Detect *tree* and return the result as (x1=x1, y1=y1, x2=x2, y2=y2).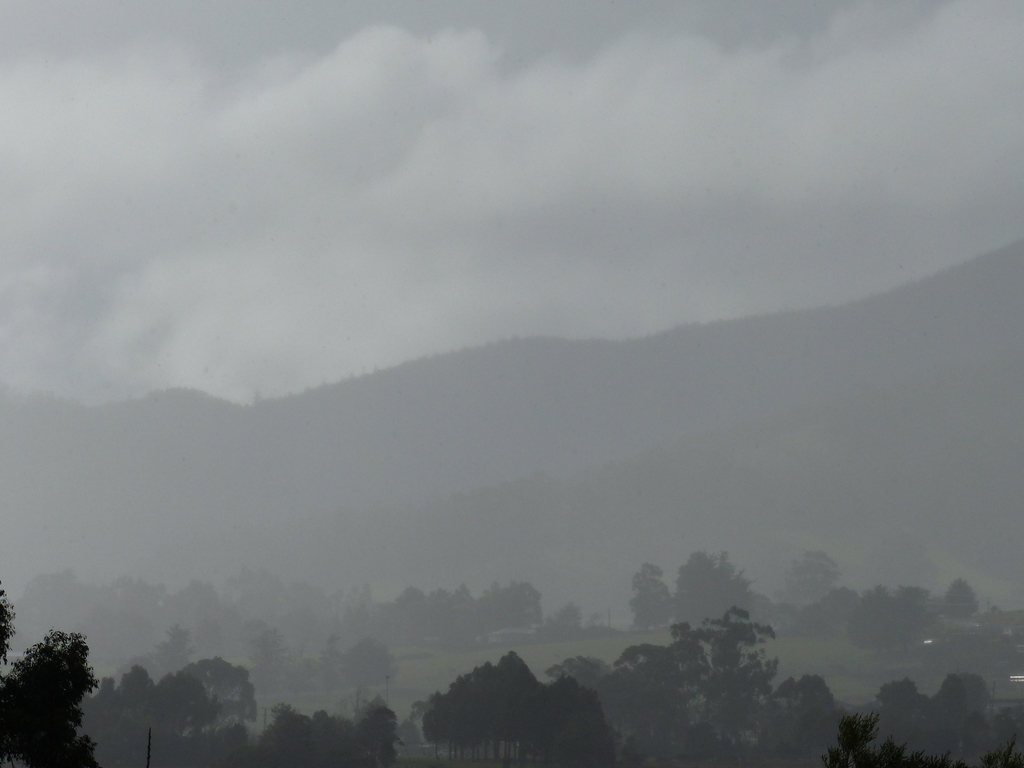
(x1=599, y1=607, x2=843, y2=767).
